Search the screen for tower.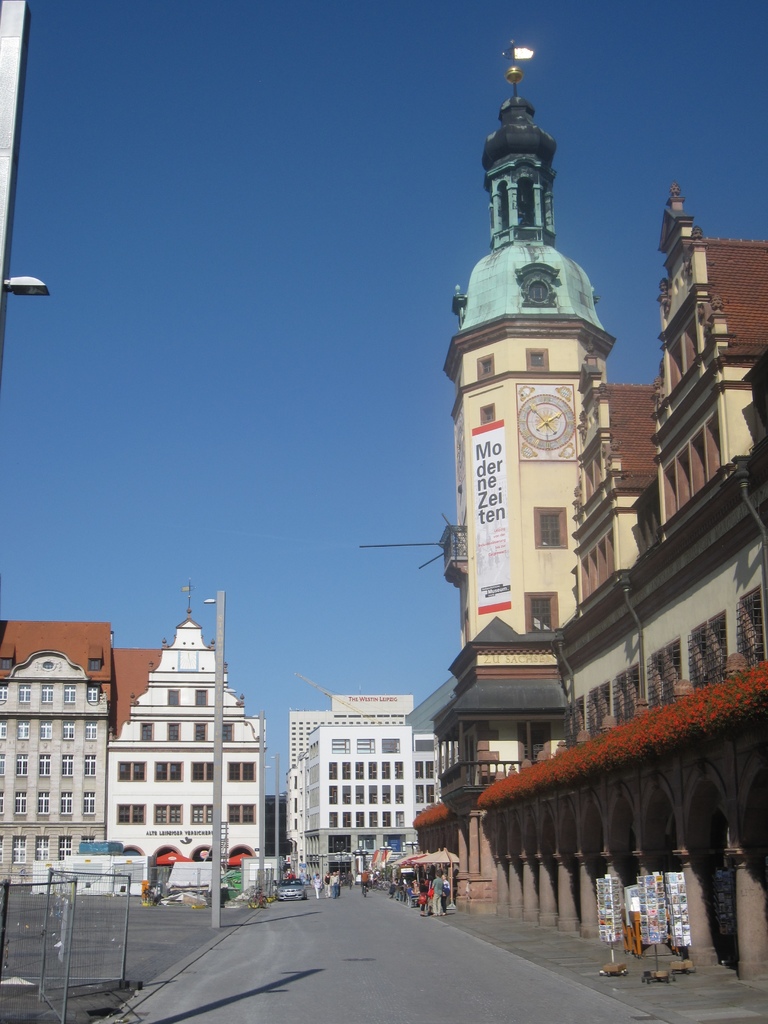
Found at 442/39/616/646.
